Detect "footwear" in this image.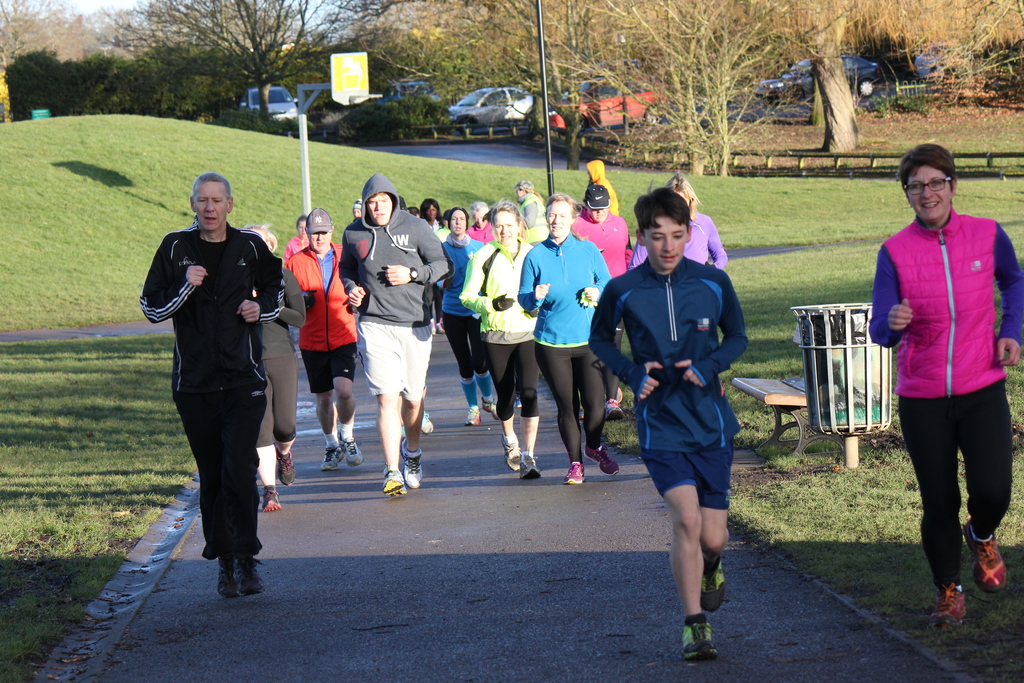
Detection: box(318, 441, 342, 473).
